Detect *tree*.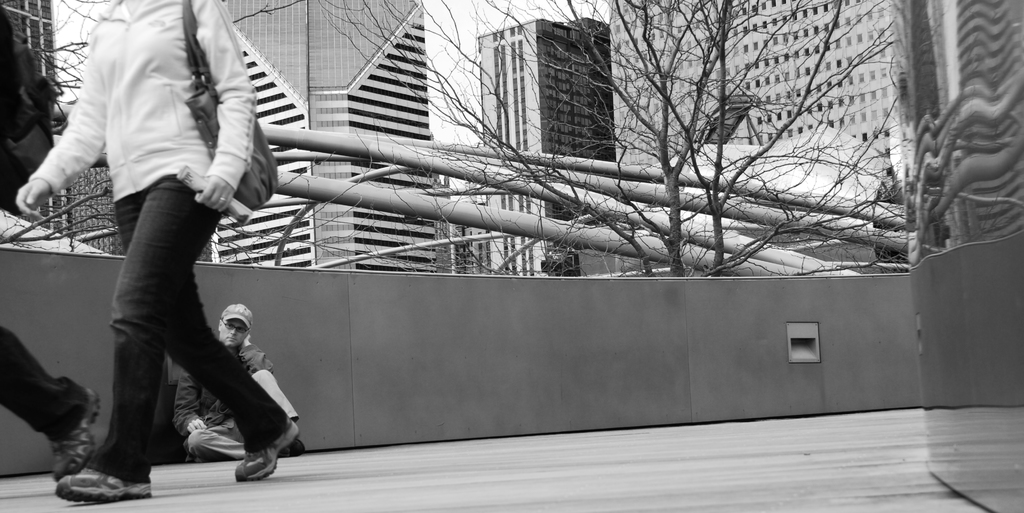
Detected at 315/0/908/282.
